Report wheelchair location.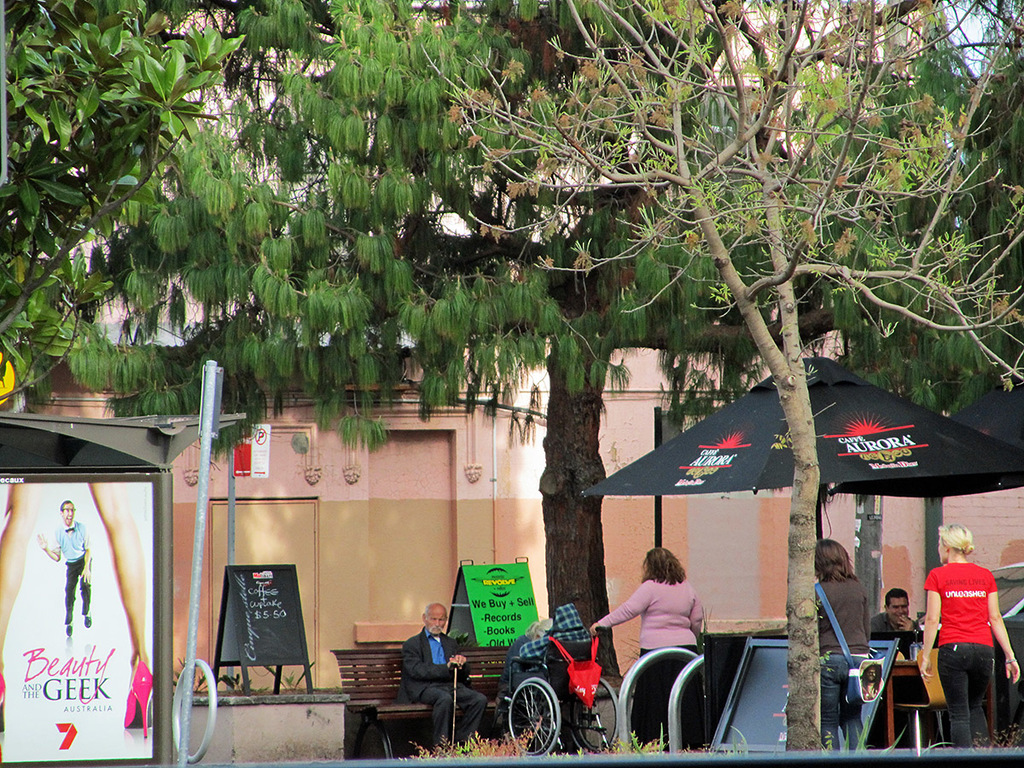
Report: bbox=(488, 591, 585, 767).
